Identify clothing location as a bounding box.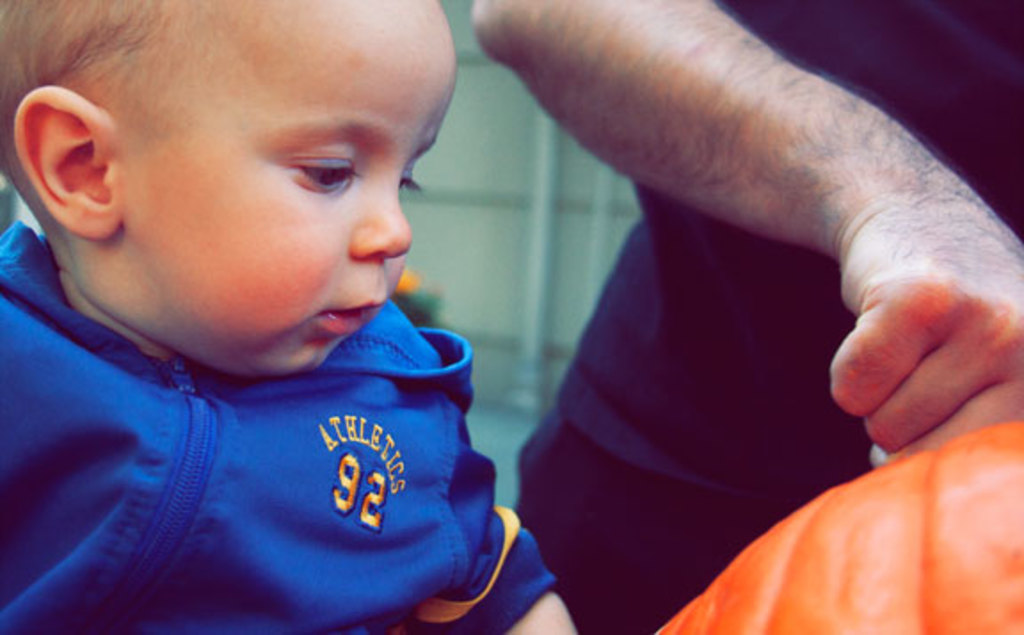
[514,0,1022,633].
